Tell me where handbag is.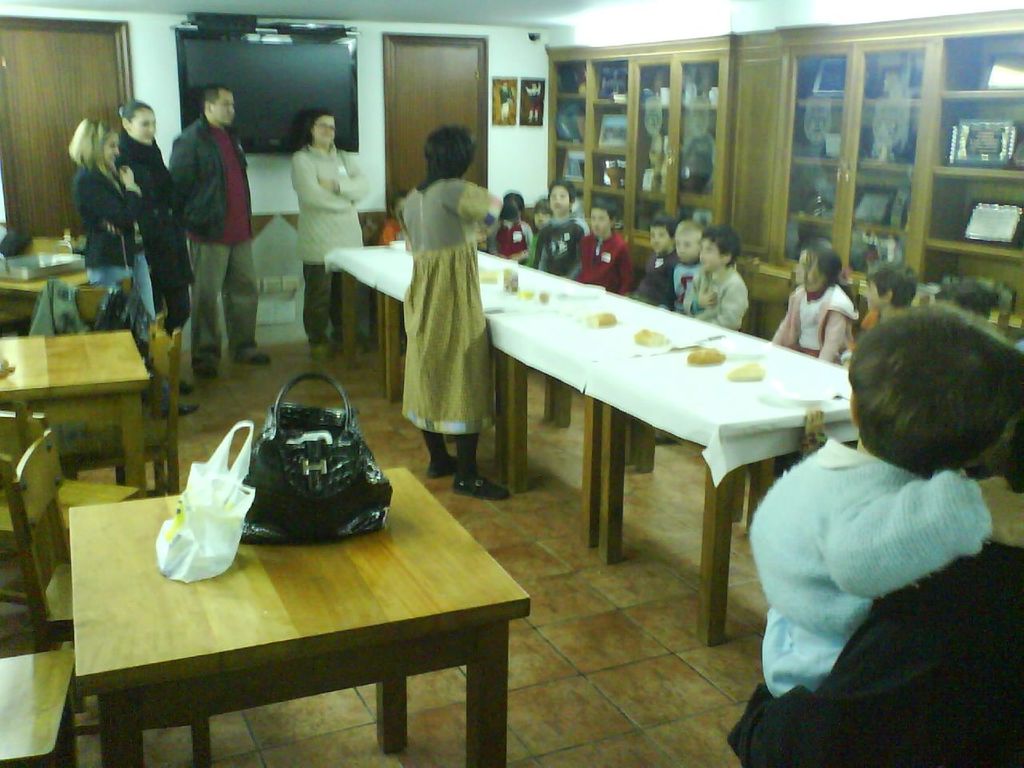
handbag is at [left=240, top=374, right=396, bottom=546].
